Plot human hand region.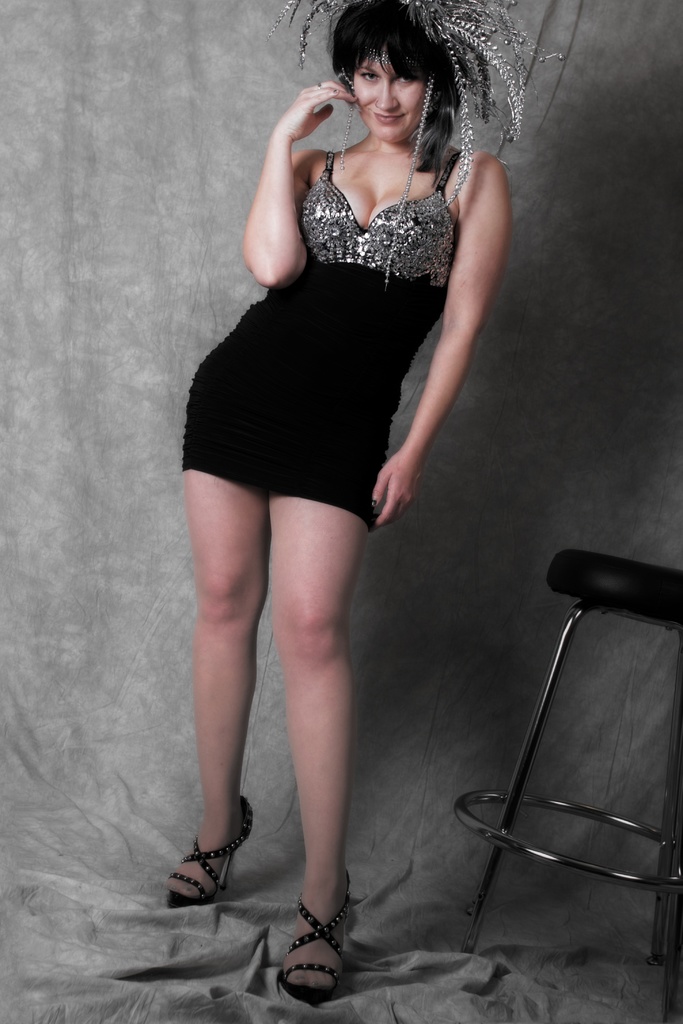
Plotted at {"x1": 279, "y1": 77, "x2": 359, "y2": 141}.
